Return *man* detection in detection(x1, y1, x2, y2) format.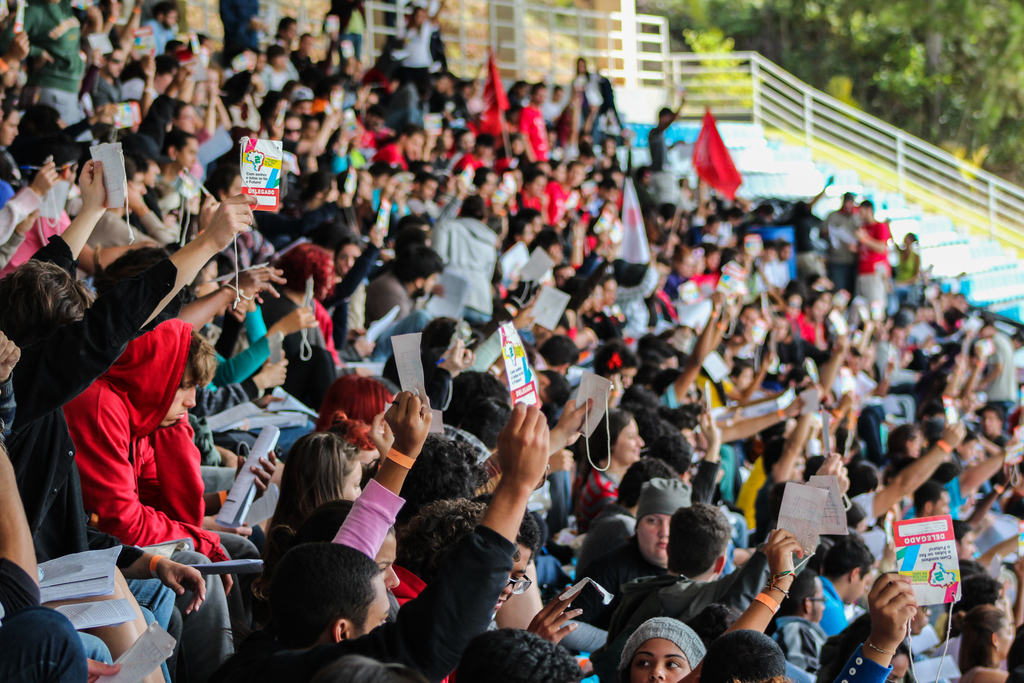
detection(429, 199, 490, 323).
